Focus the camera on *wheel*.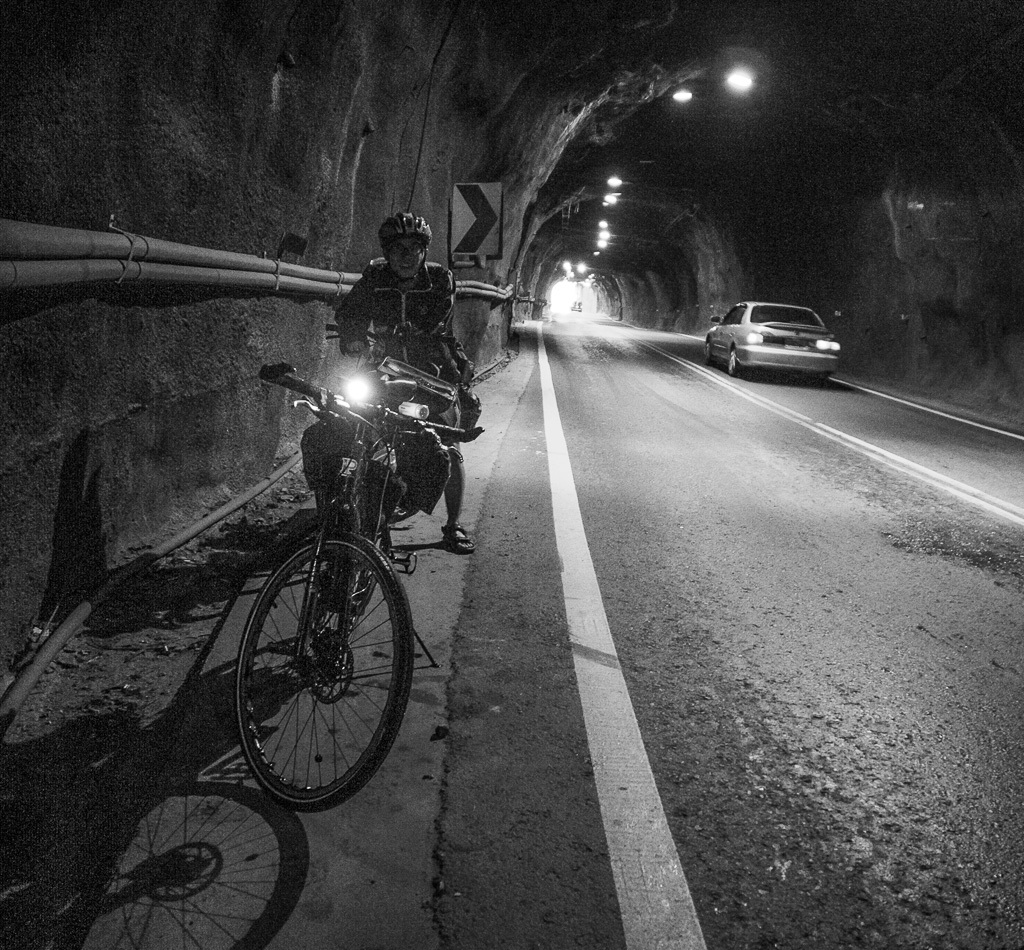
Focus region: (726,347,739,374).
